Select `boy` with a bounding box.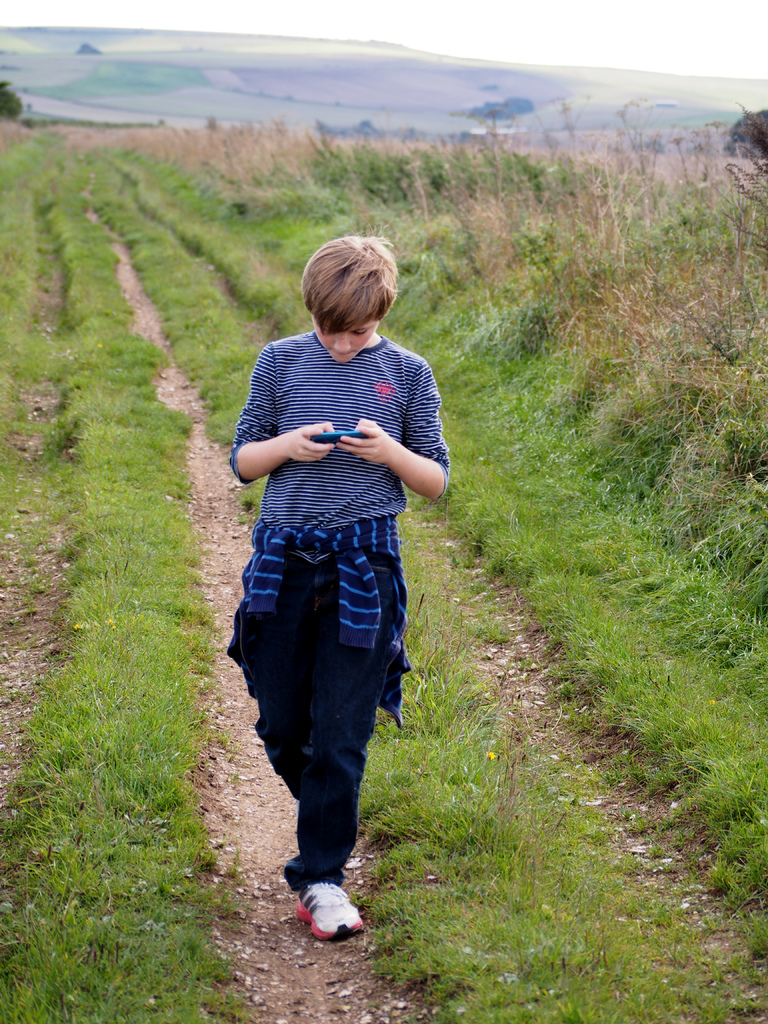
box=[201, 235, 453, 911].
